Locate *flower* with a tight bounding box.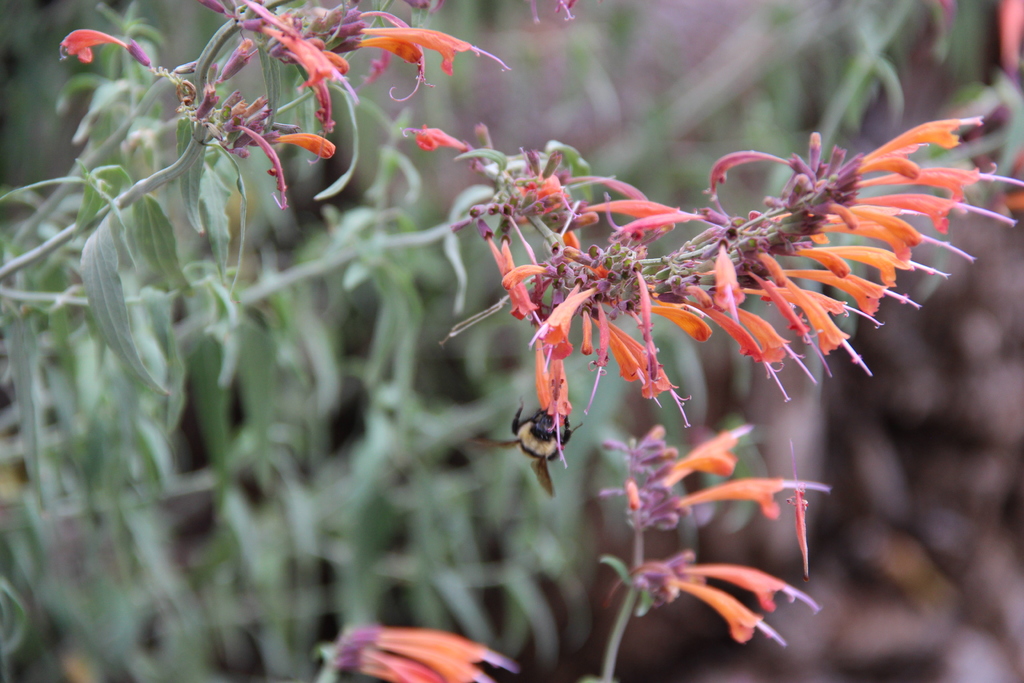
box=[61, 29, 138, 64].
